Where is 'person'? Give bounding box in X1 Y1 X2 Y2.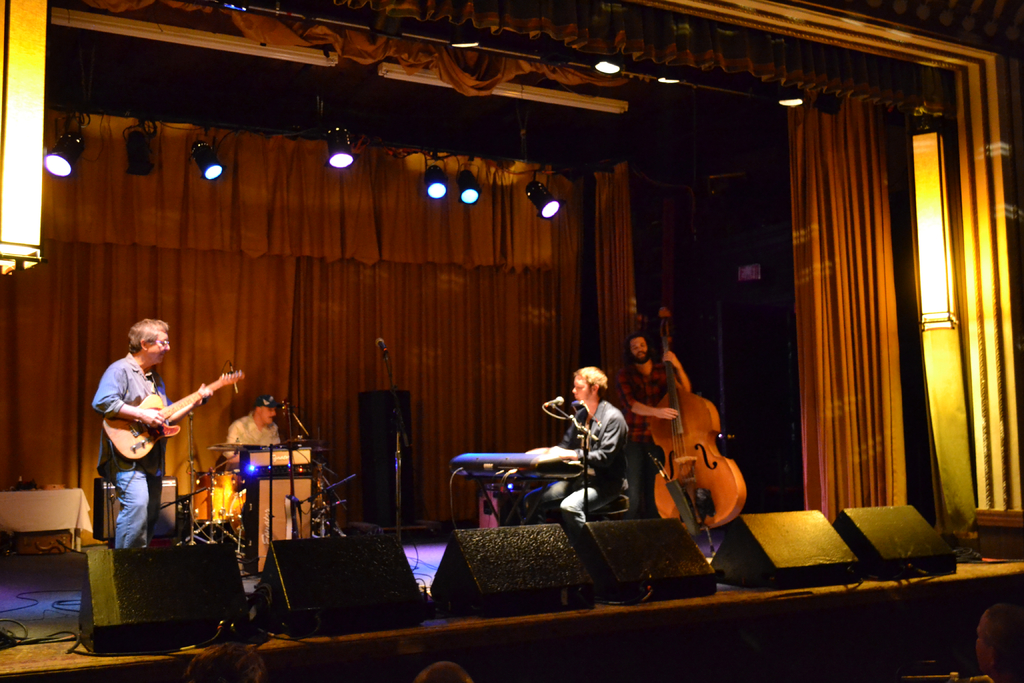
219 391 283 470.
